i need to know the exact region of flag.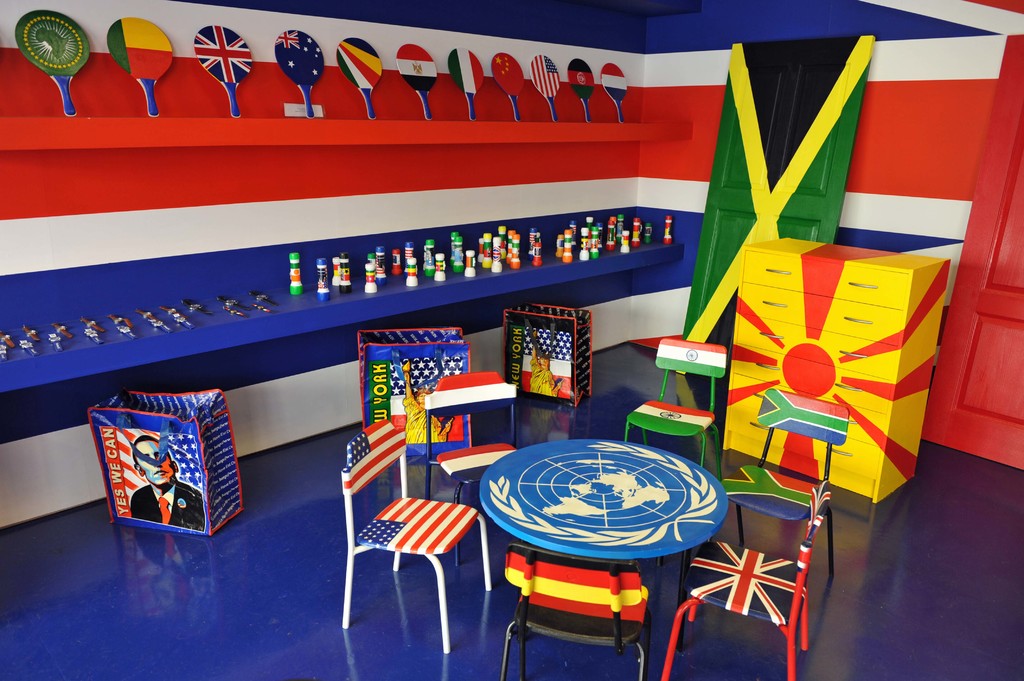
Region: select_region(277, 31, 305, 52).
